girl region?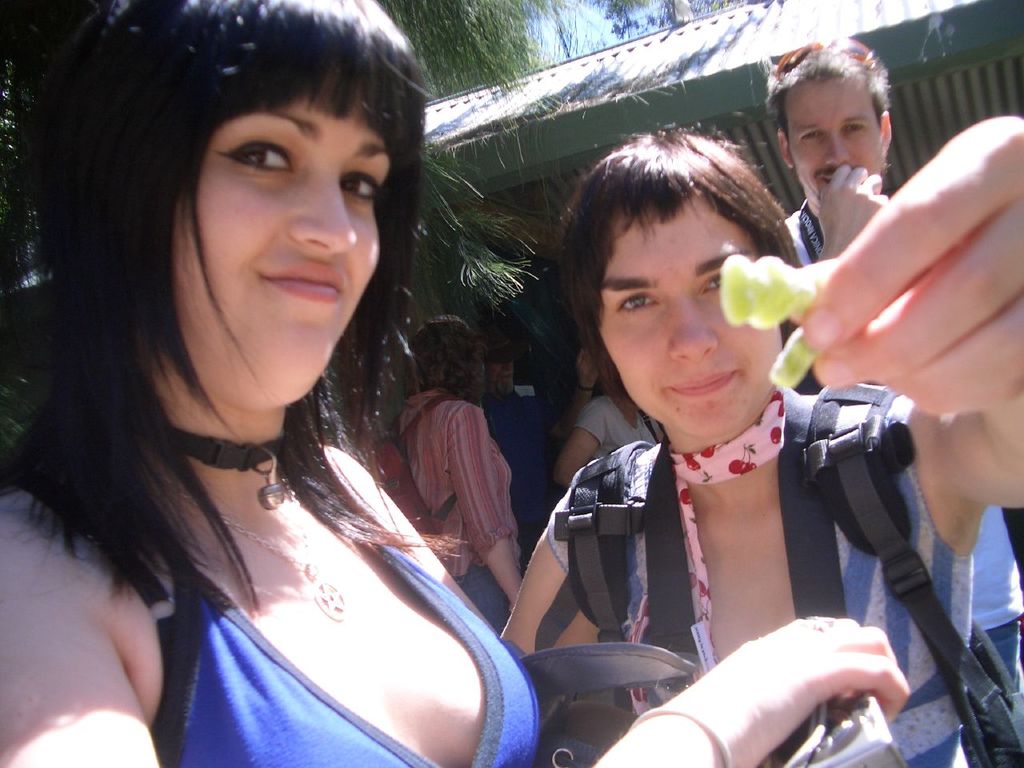
{"x1": 0, "y1": 0, "x2": 911, "y2": 767}
